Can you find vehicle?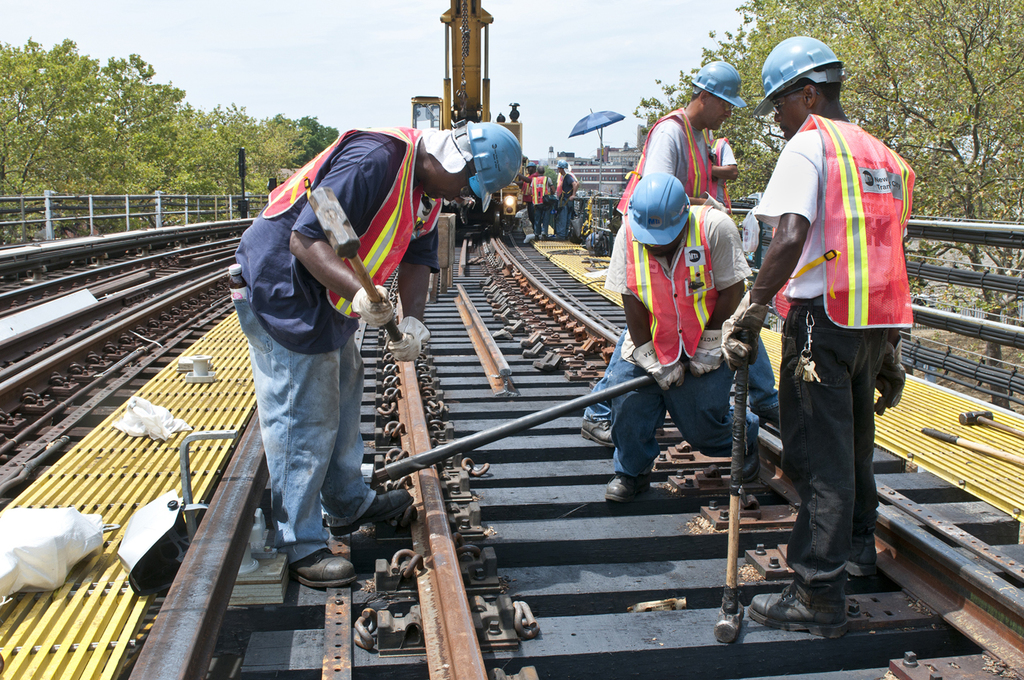
Yes, bounding box: 409/0/524/241.
